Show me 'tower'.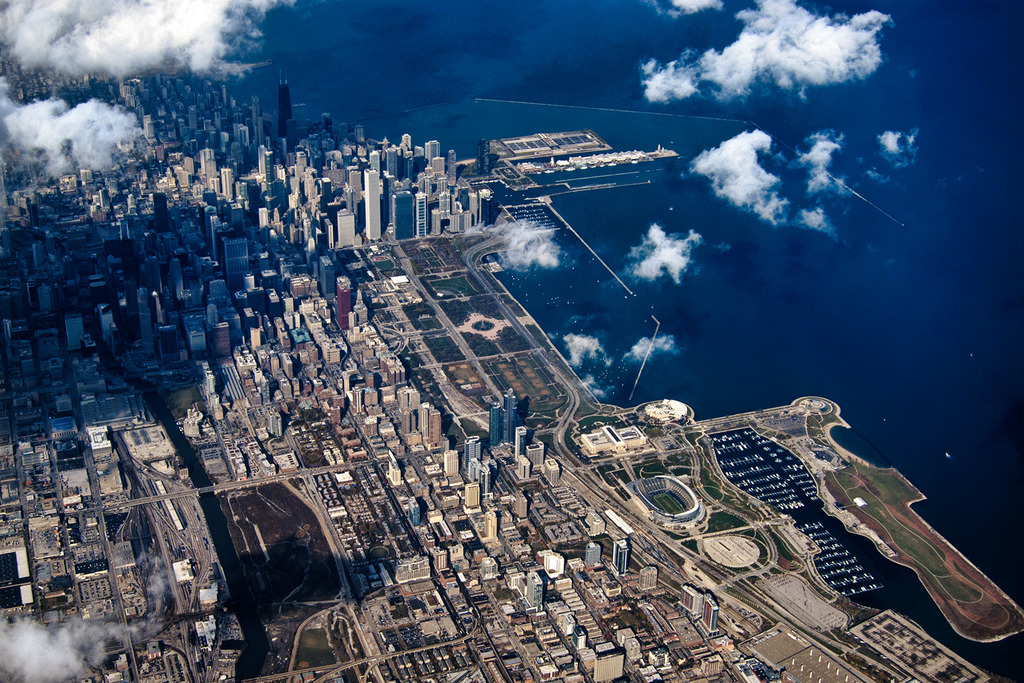
'tower' is here: select_region(477, 138, 489, 176).
